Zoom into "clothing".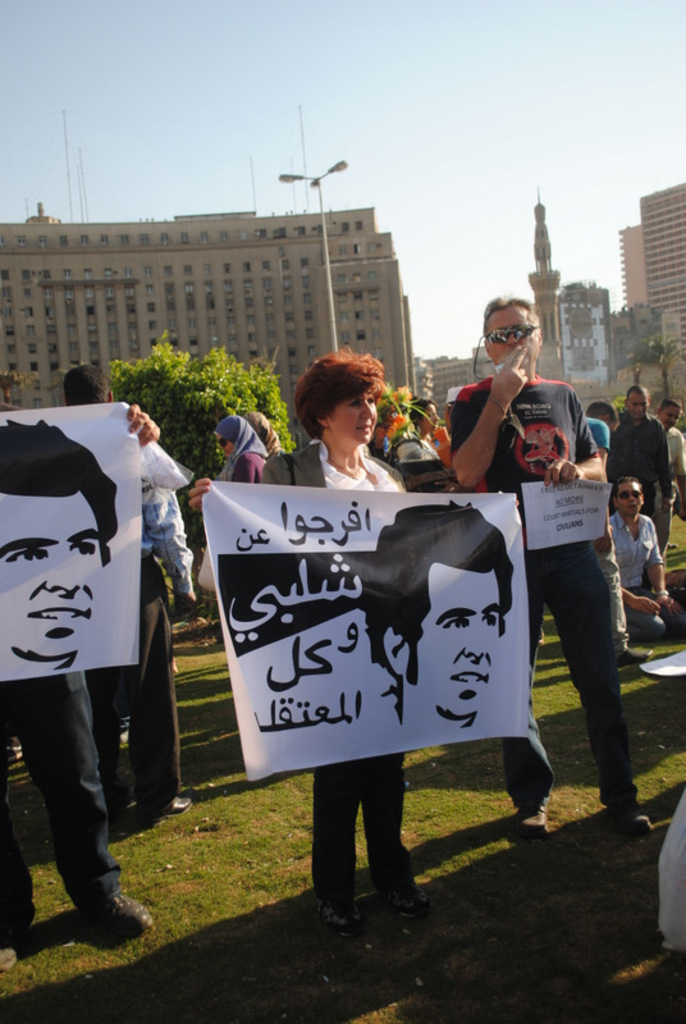
Zoom target: 650 415 685 572.
